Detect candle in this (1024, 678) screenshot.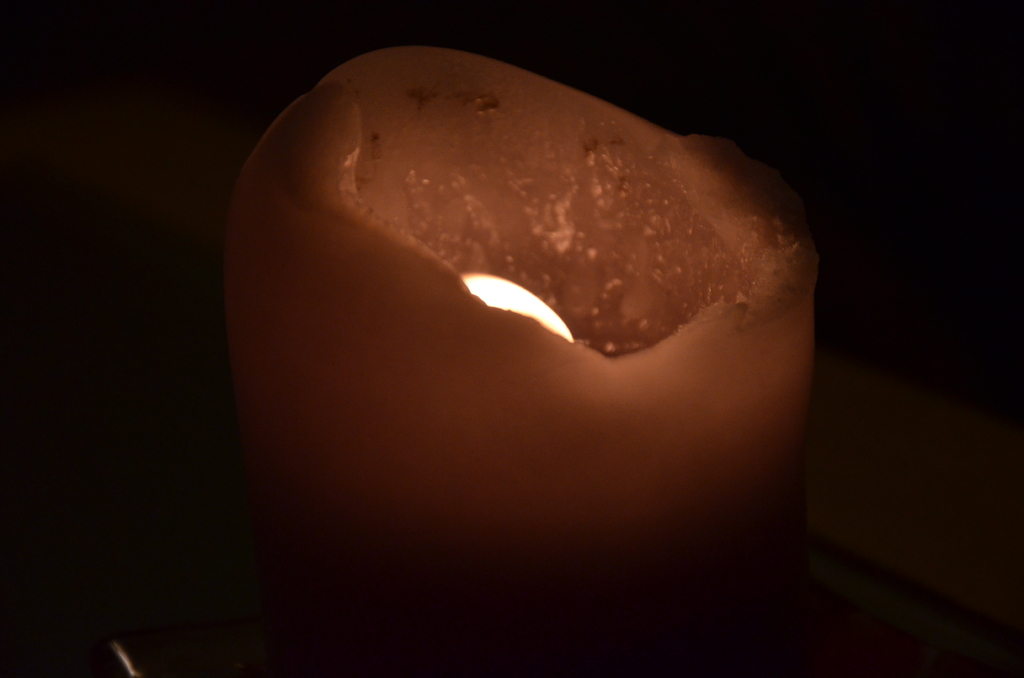
Detection: bbox=(216, 37, 823, 677).
